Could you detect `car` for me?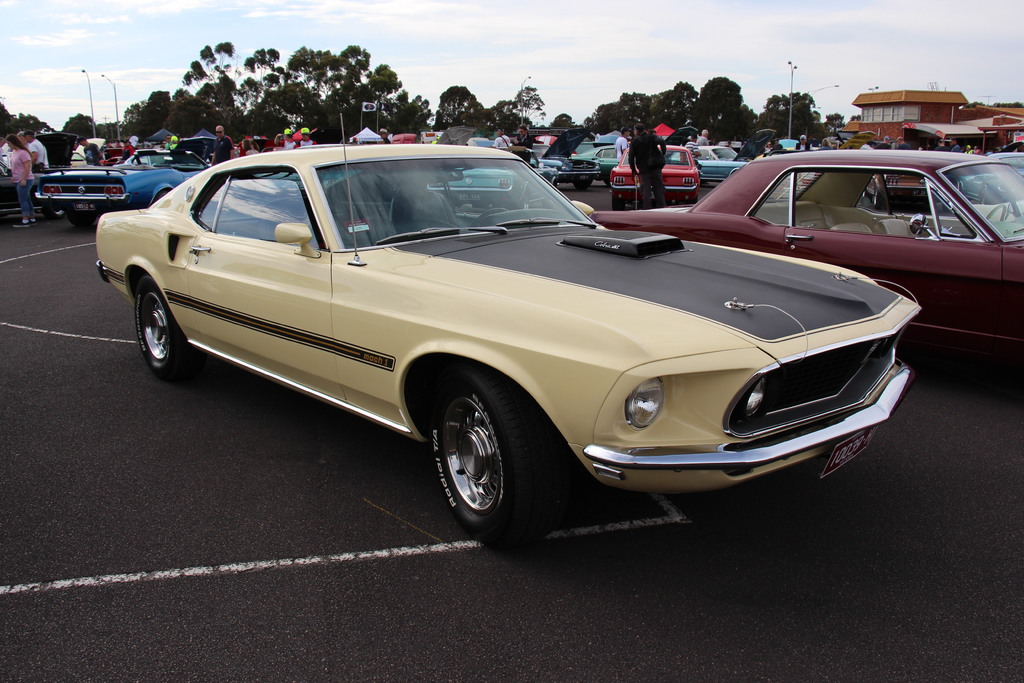
Detection result: box(989, 140, 1023, 176).
